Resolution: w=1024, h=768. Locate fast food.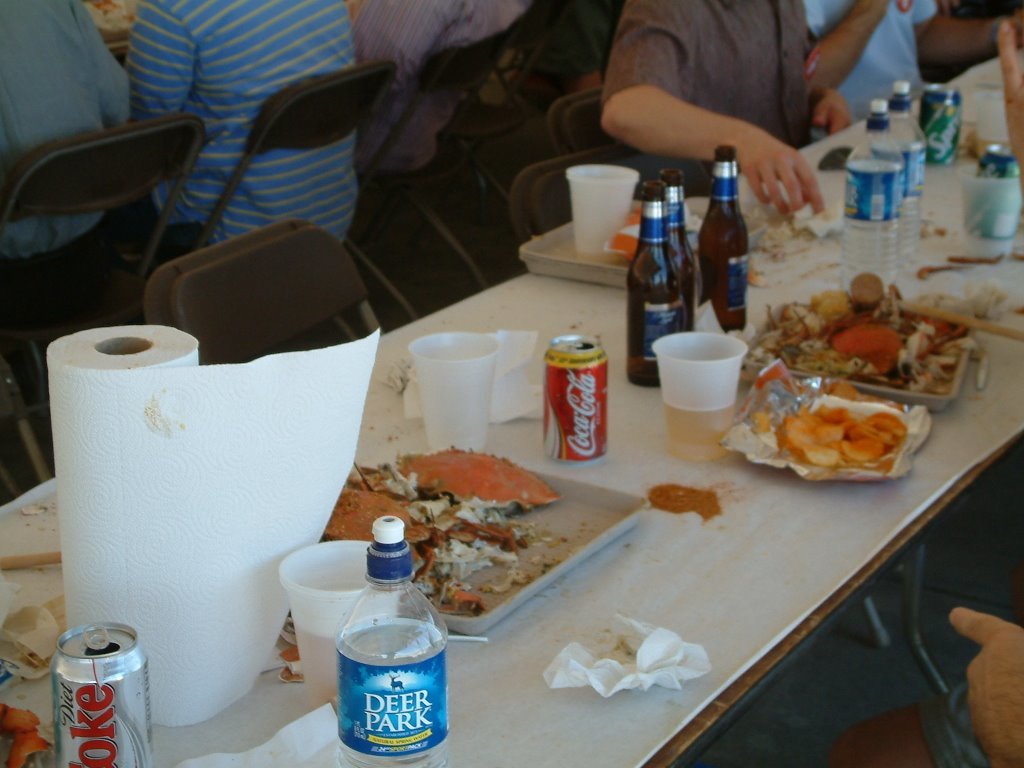
rect(0, 602, 50, 675).
